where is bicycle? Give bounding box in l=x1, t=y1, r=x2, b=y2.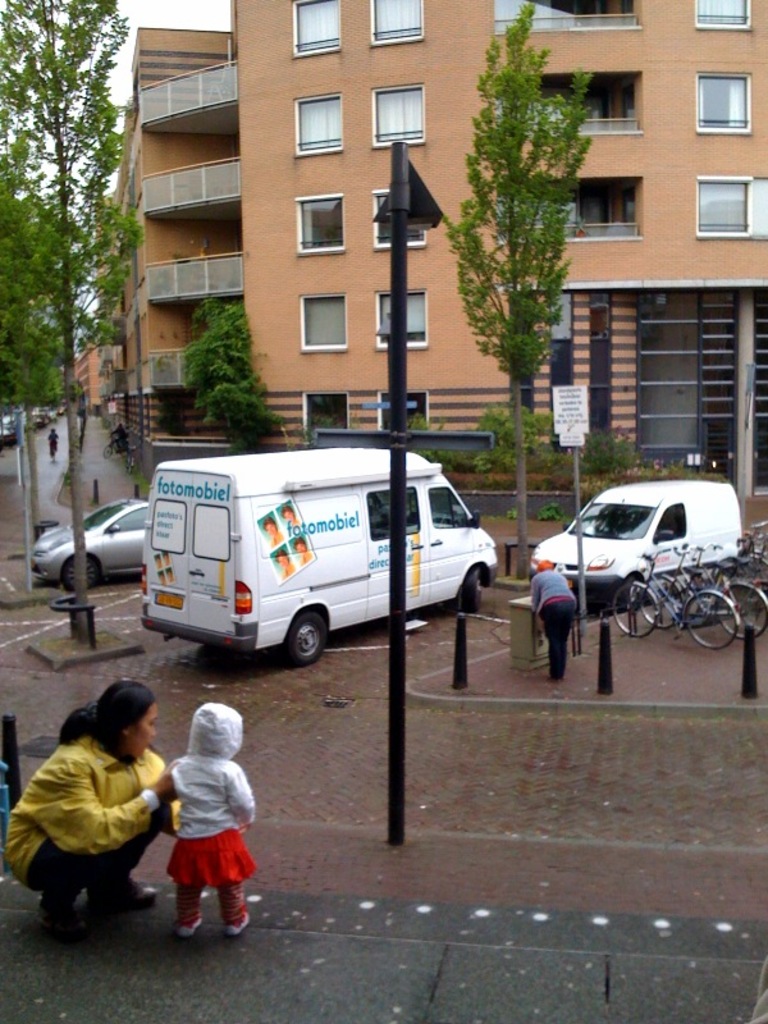
l=125, t=451, r=137, b=474.
